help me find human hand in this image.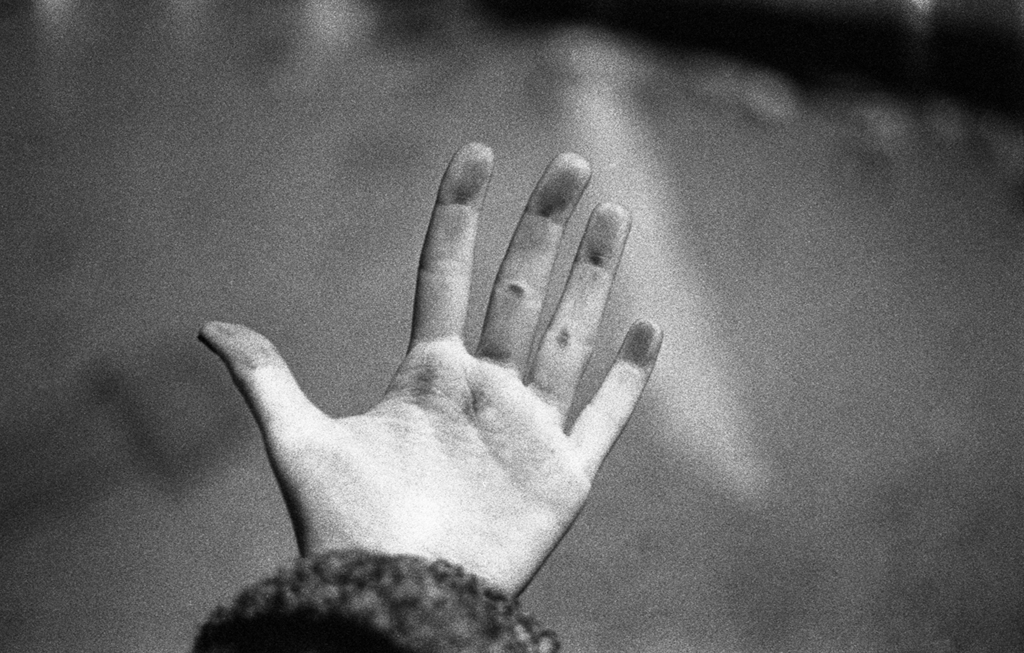
Found it: [x1=199, y1=142, x2=664, y2=605].
